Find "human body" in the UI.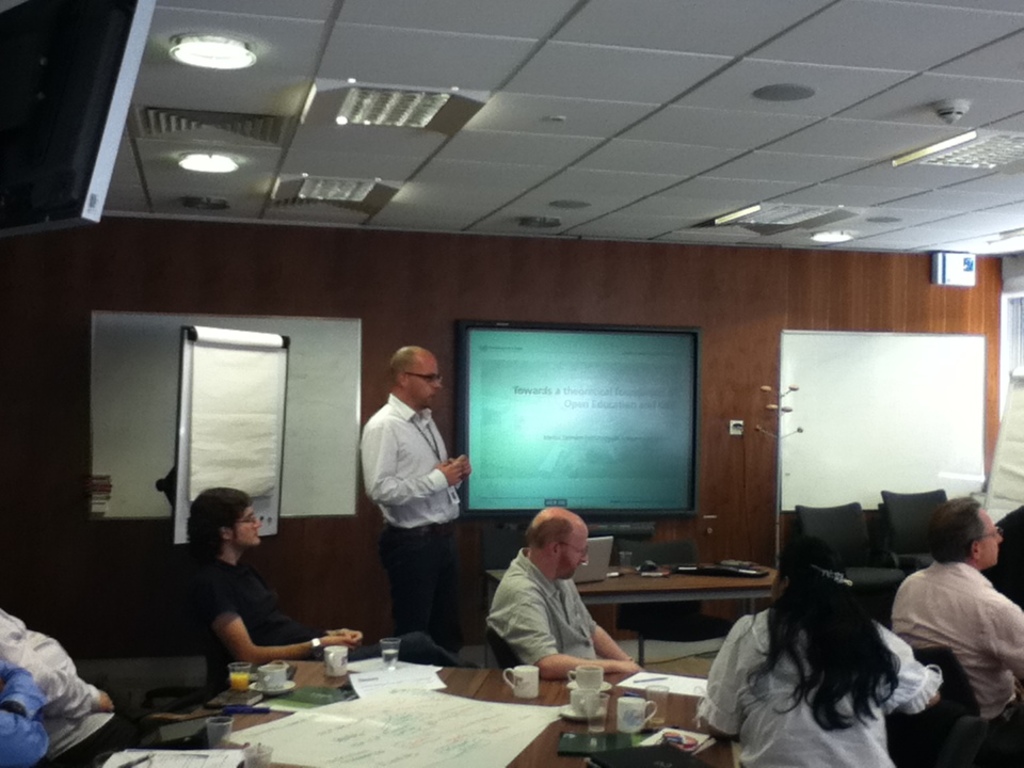
UI element at 185, 487, 355, 663.
